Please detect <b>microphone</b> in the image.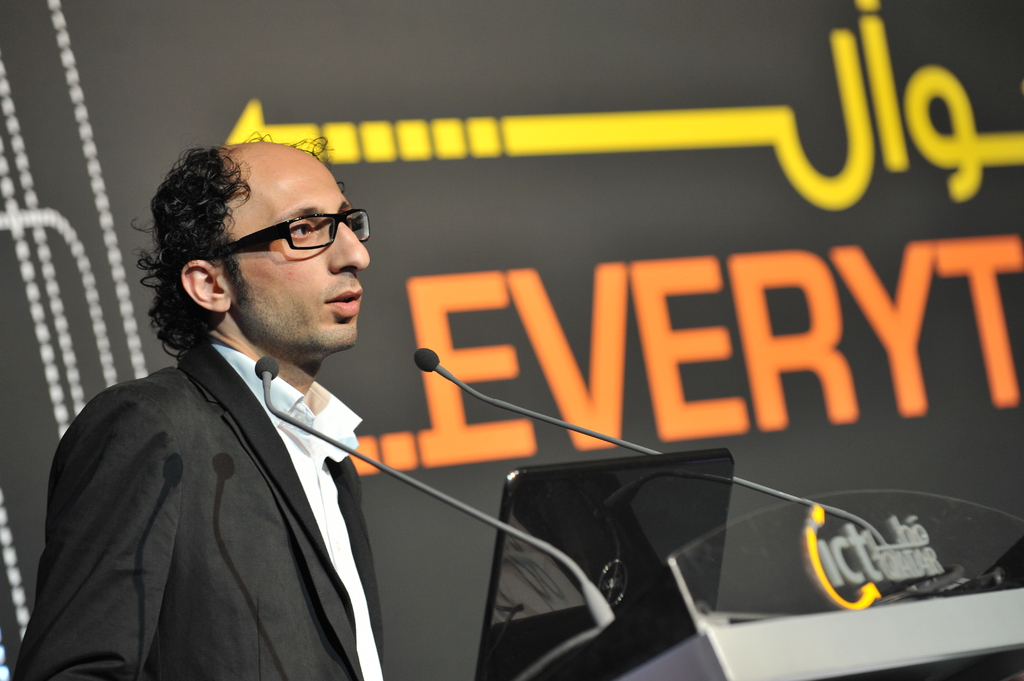
254/357/278/378.
